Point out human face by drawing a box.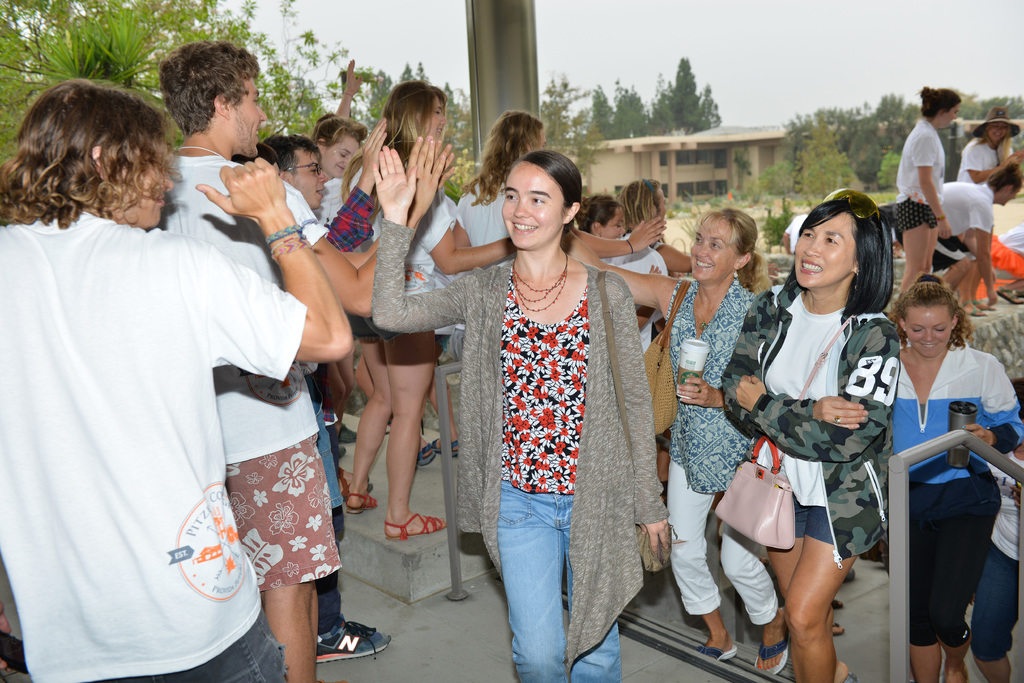
<region>416, 102, 446, 140</region>.
